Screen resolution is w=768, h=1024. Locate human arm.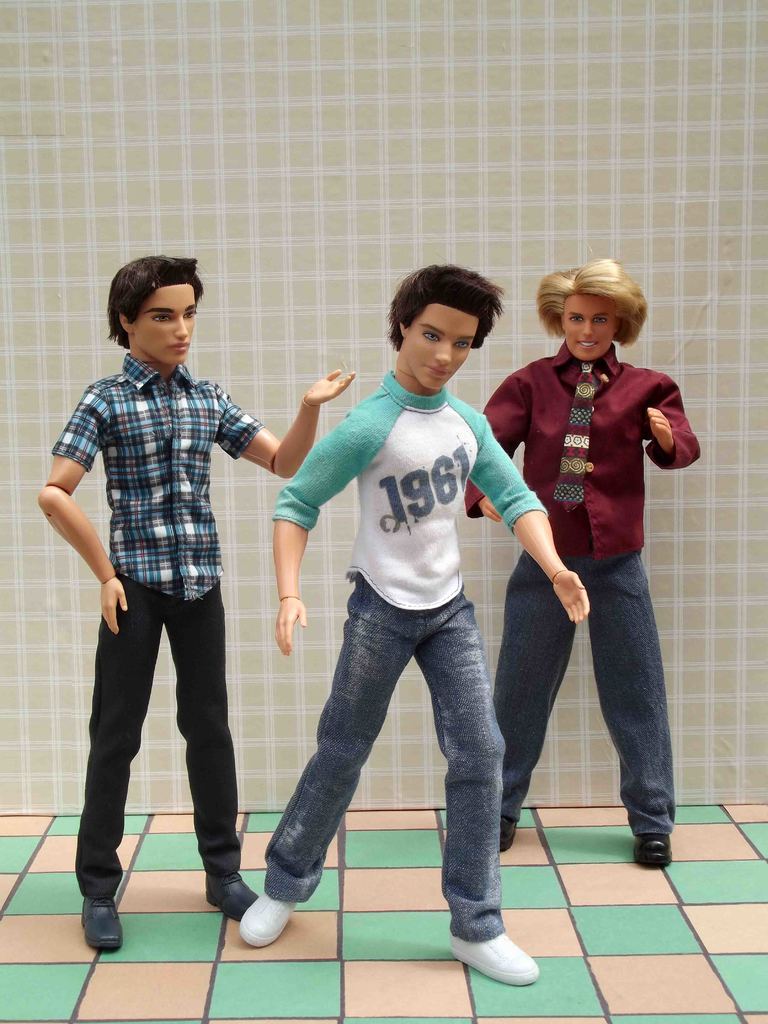
select_region(468, 355, 541, 528).
